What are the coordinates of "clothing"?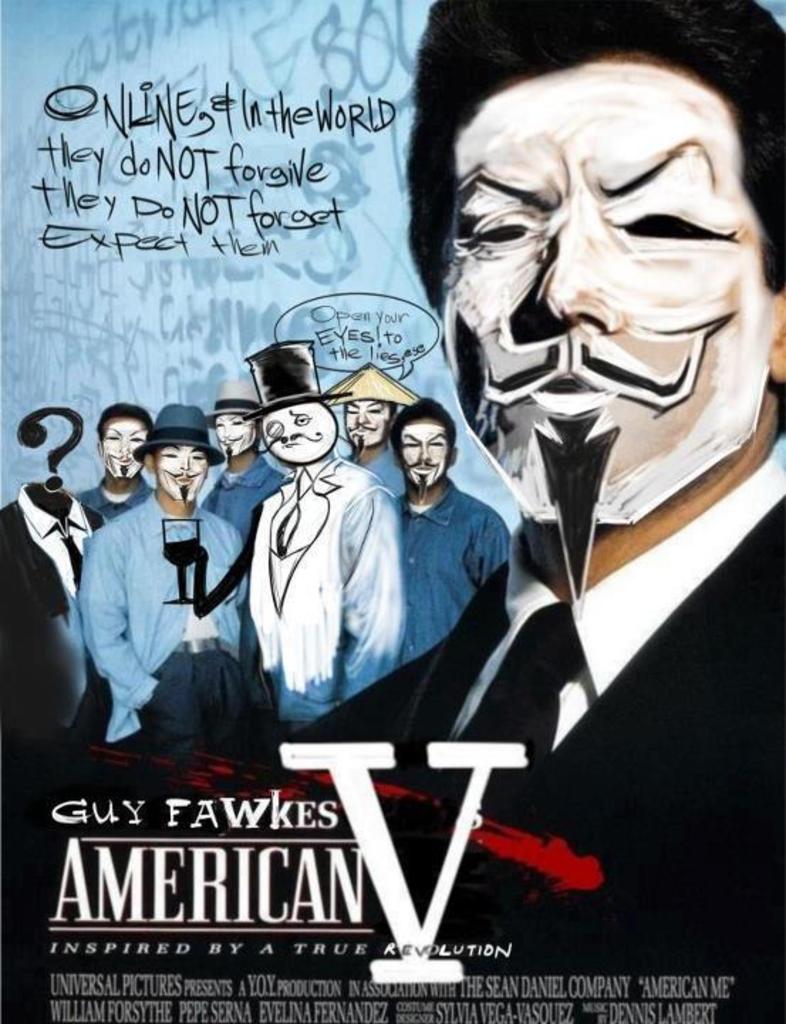
bbox(397, 479, 516, 660).
